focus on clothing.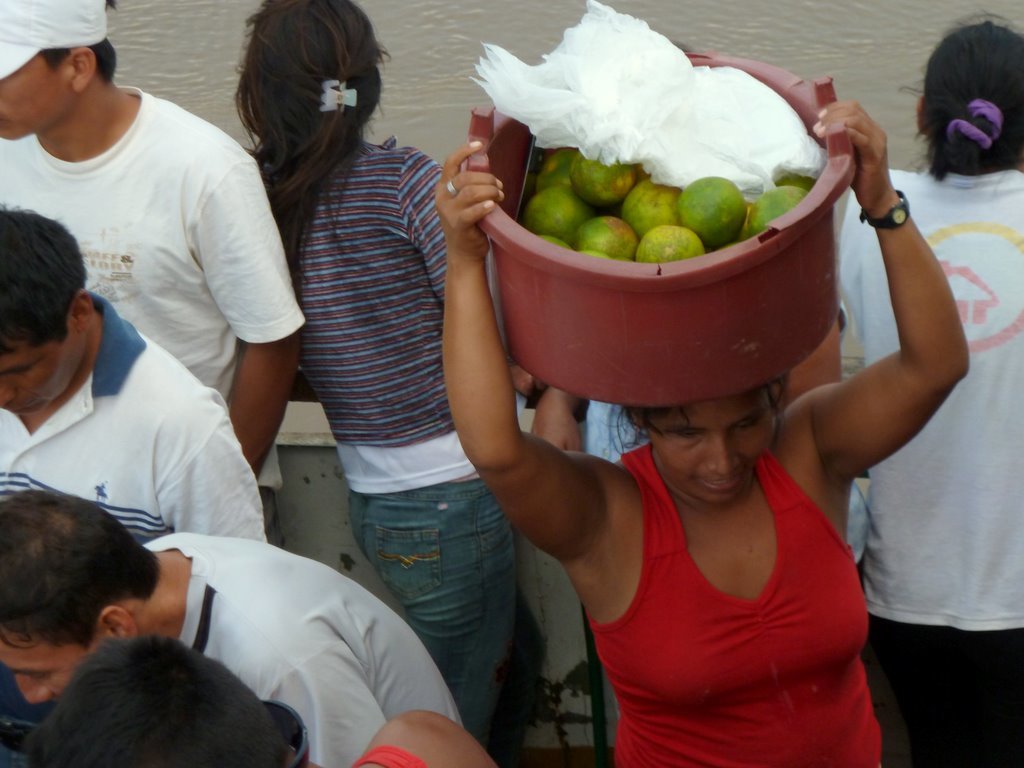
Focused at 278,132,488,749.
